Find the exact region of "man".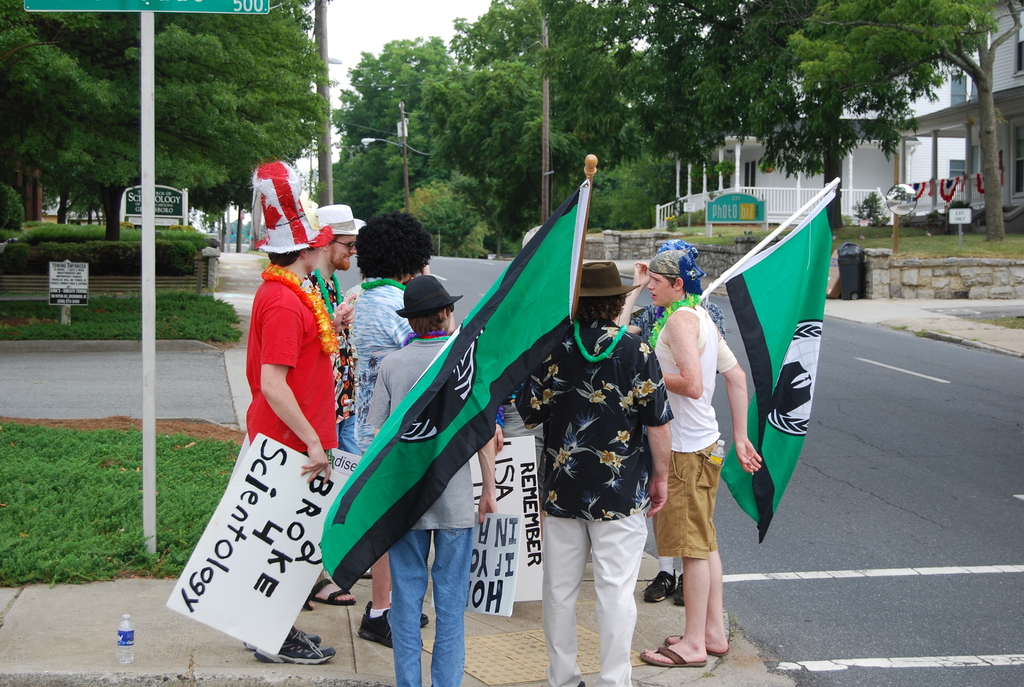
Exact region: 244:161:337:668.
